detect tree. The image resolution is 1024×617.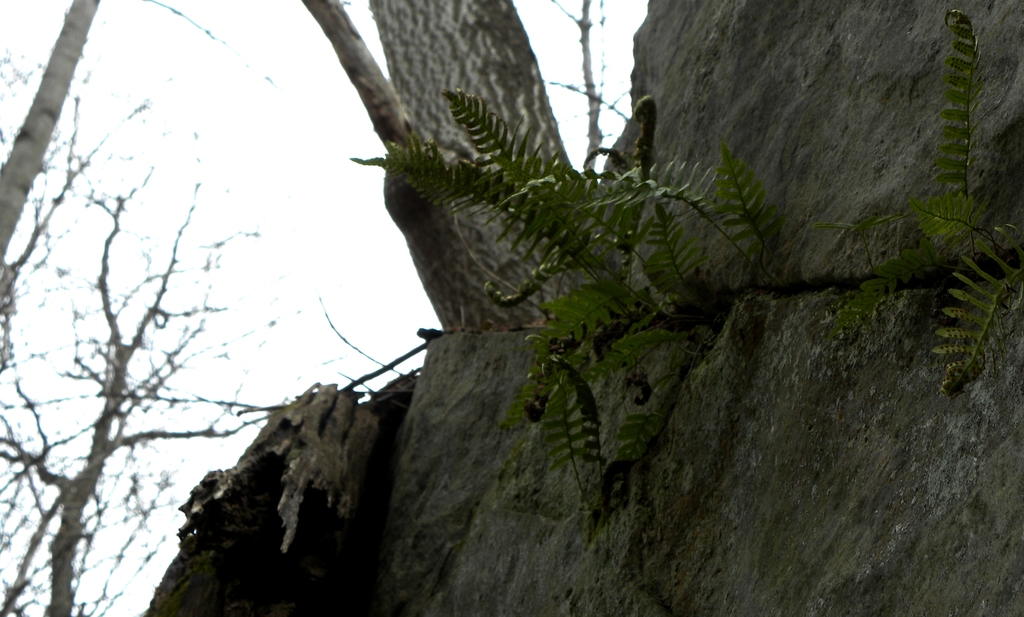
[0, 0, 100, 284].
